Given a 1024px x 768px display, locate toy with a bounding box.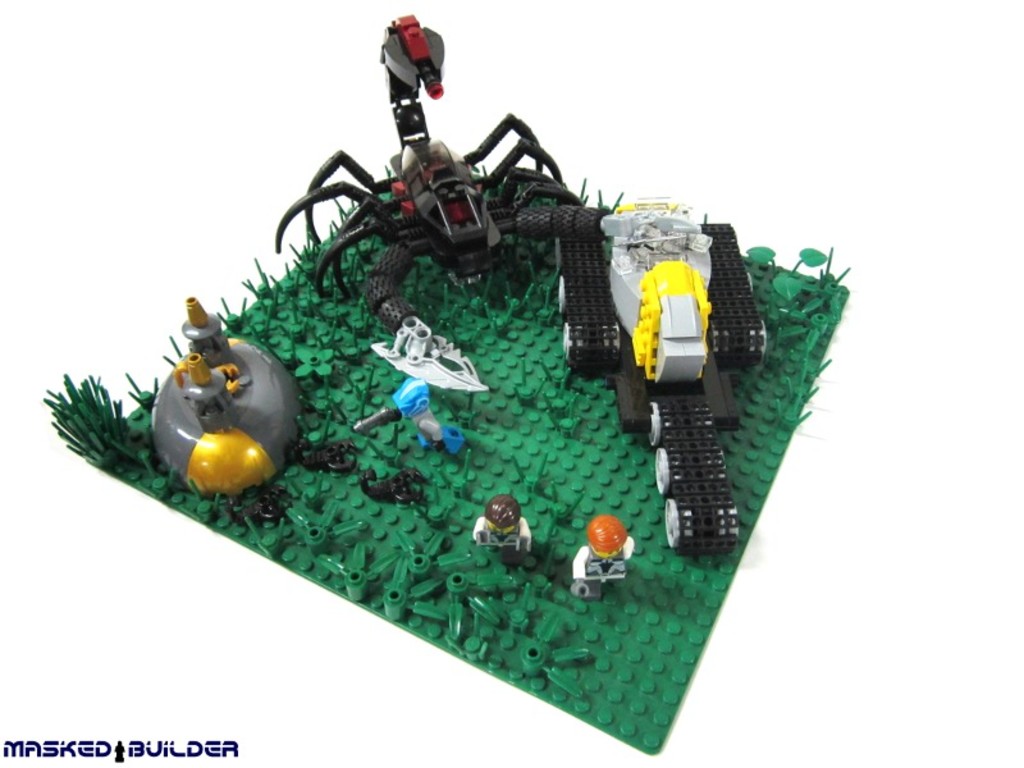
Located: left=41, top=178, right=852, bottom=756.
